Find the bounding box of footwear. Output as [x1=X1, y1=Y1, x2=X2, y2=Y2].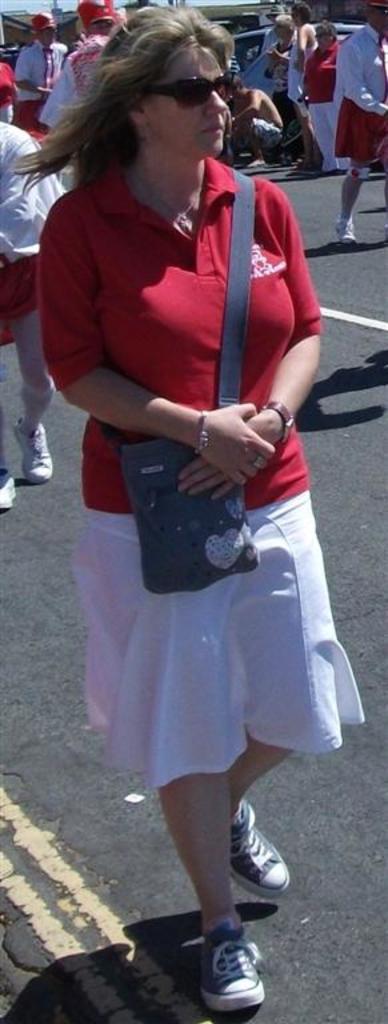
[x1=224, y1=799, x2=301, y2=899].
